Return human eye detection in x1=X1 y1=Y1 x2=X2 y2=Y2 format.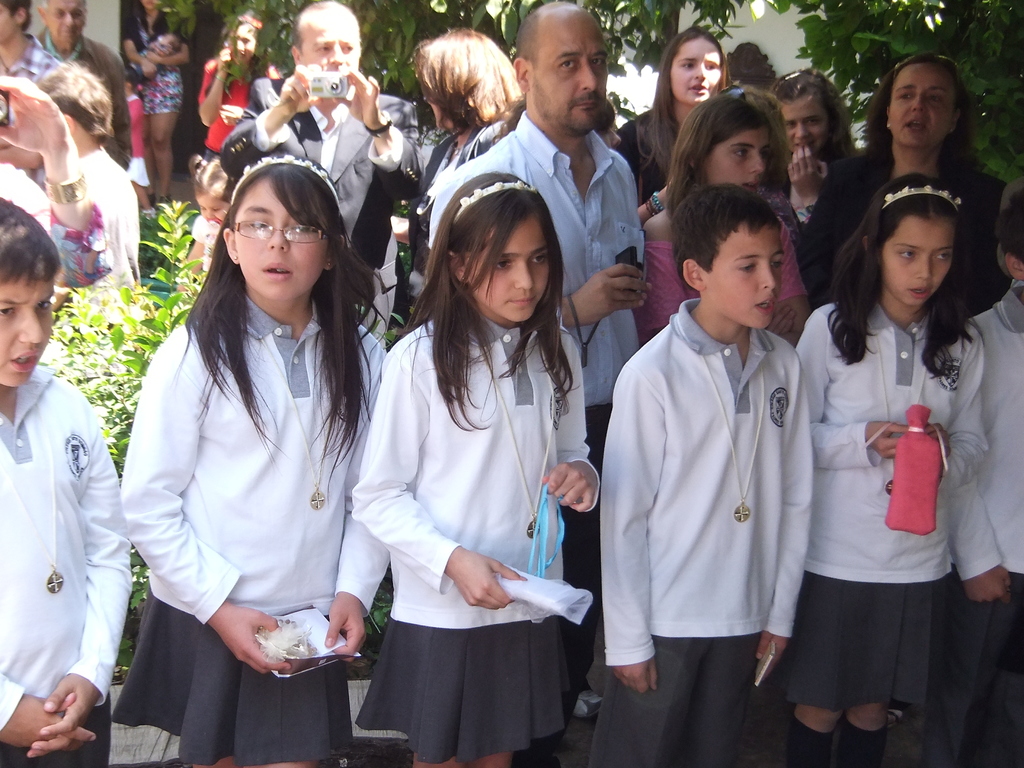
x1=808 y1=116 x2=820 y2=125.
